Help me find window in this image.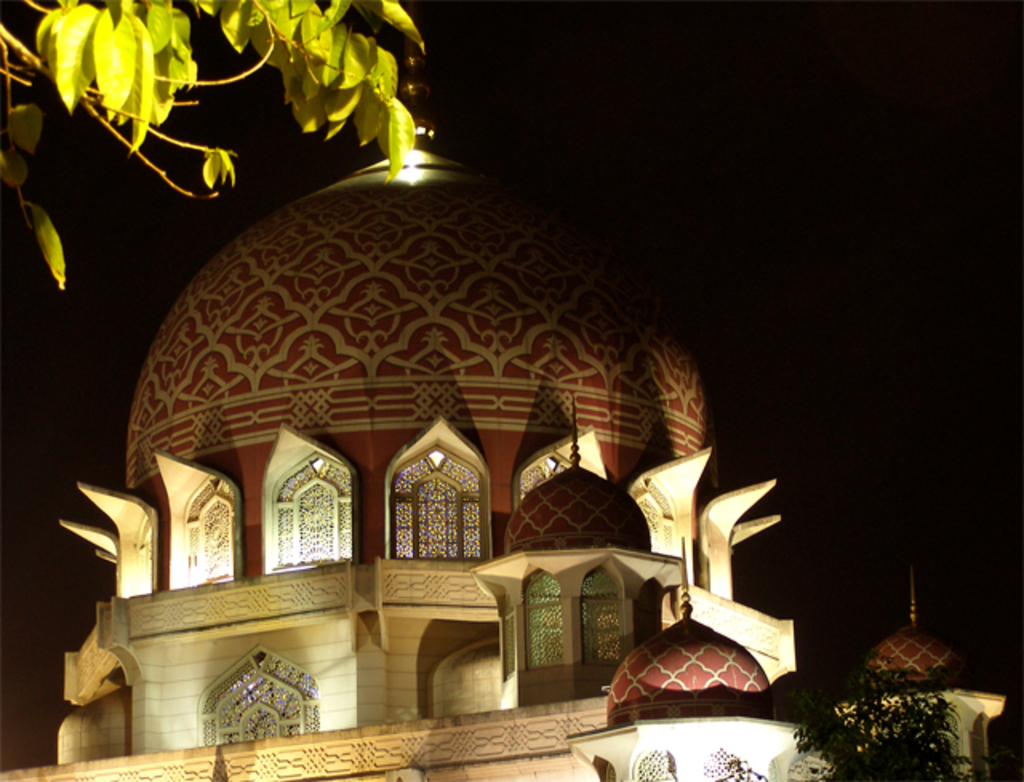
Found it: <box>502,598,517,675</box>.
